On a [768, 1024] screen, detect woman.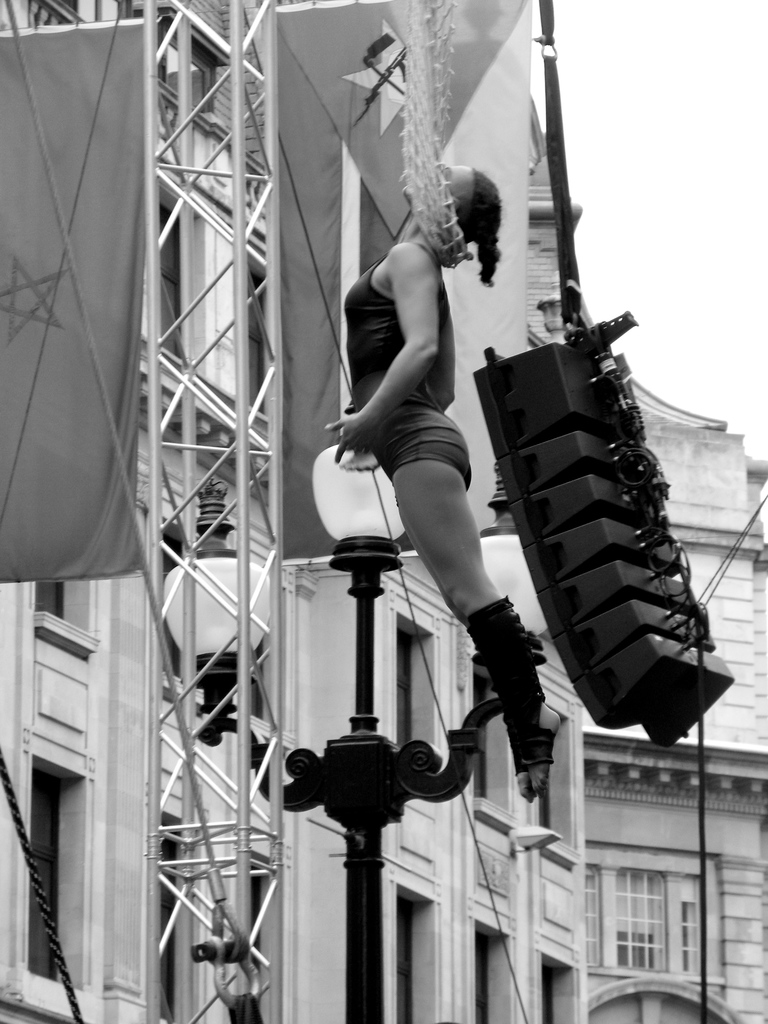
box=[309, 112, 516, 724].
